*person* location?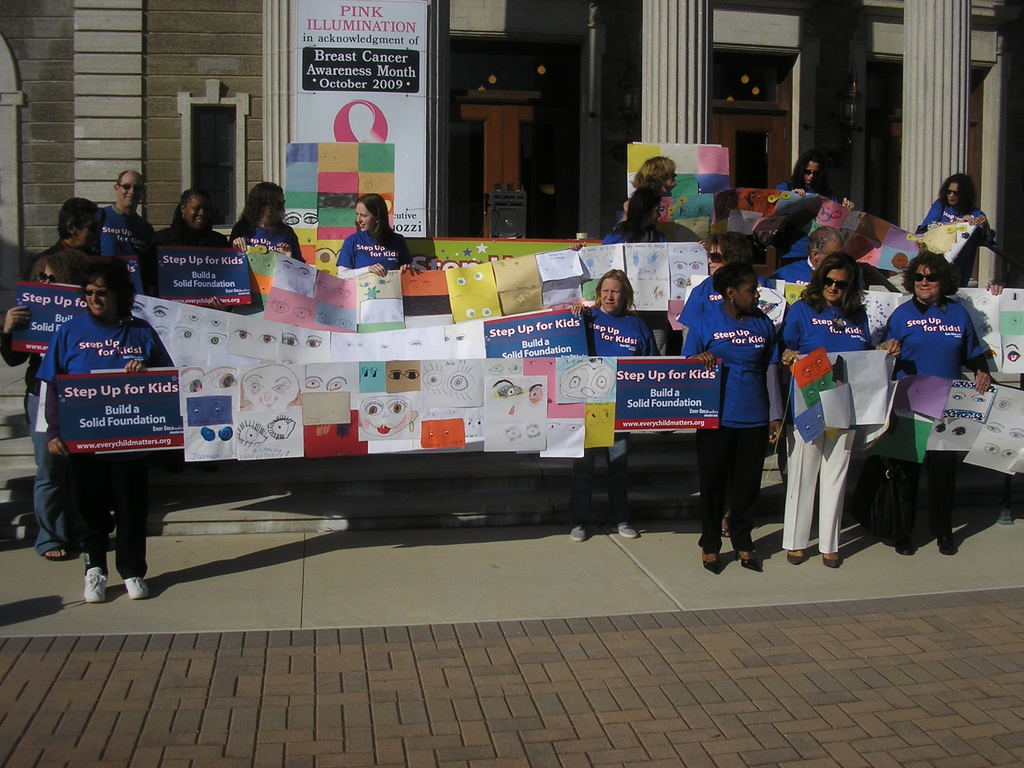
crop(0, 259, 90, 577)
